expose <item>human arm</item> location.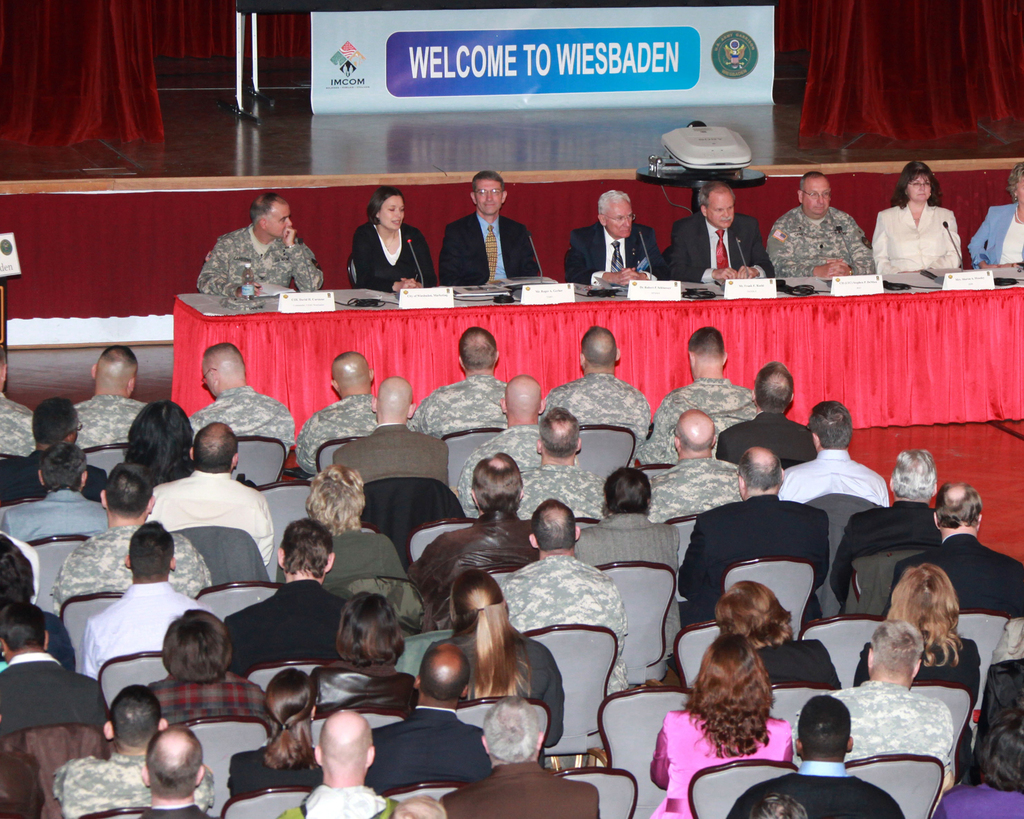
Exposed at x1=765, y1=221, x2=848, y2=278.
